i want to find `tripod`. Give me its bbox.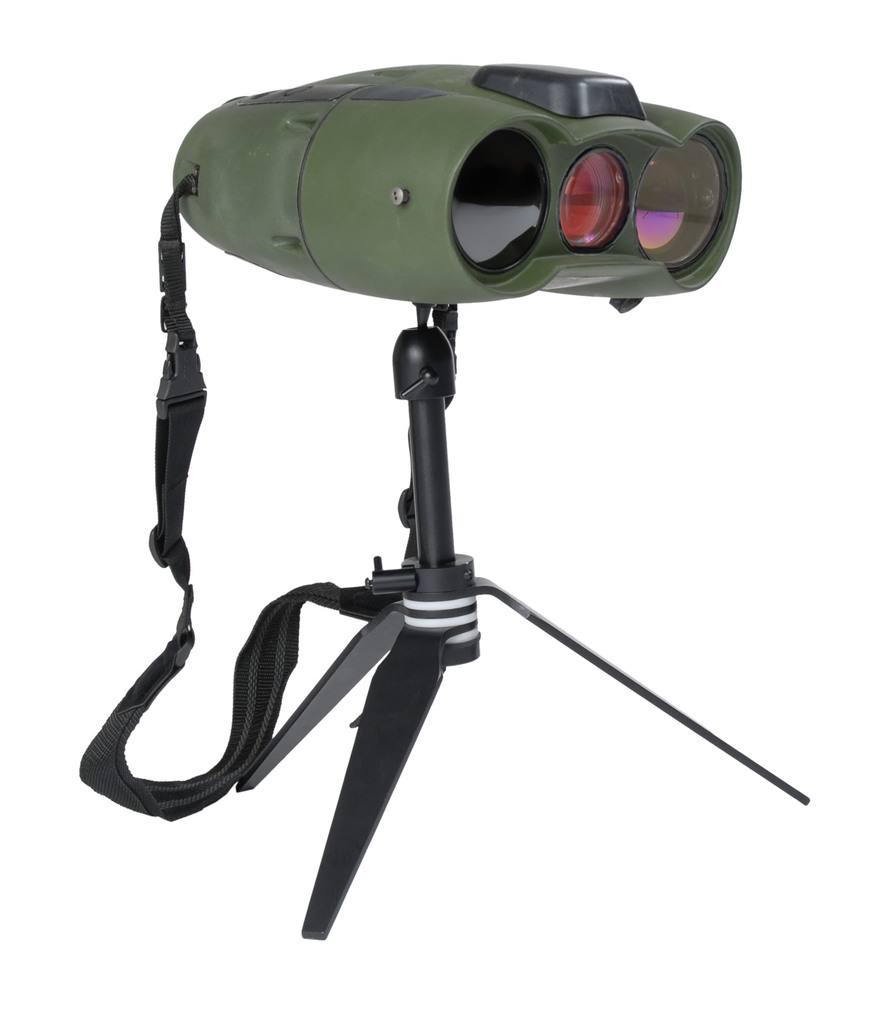
(left=238, top=328, right=811, bottom=946).
